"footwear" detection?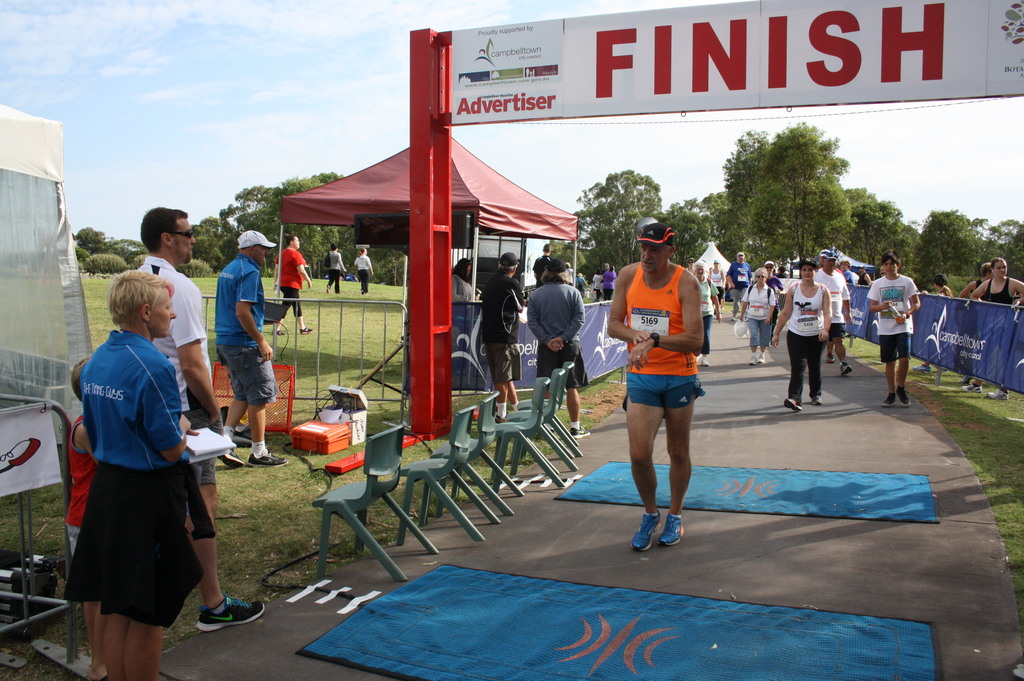
<box>718,310,722,317</box>
